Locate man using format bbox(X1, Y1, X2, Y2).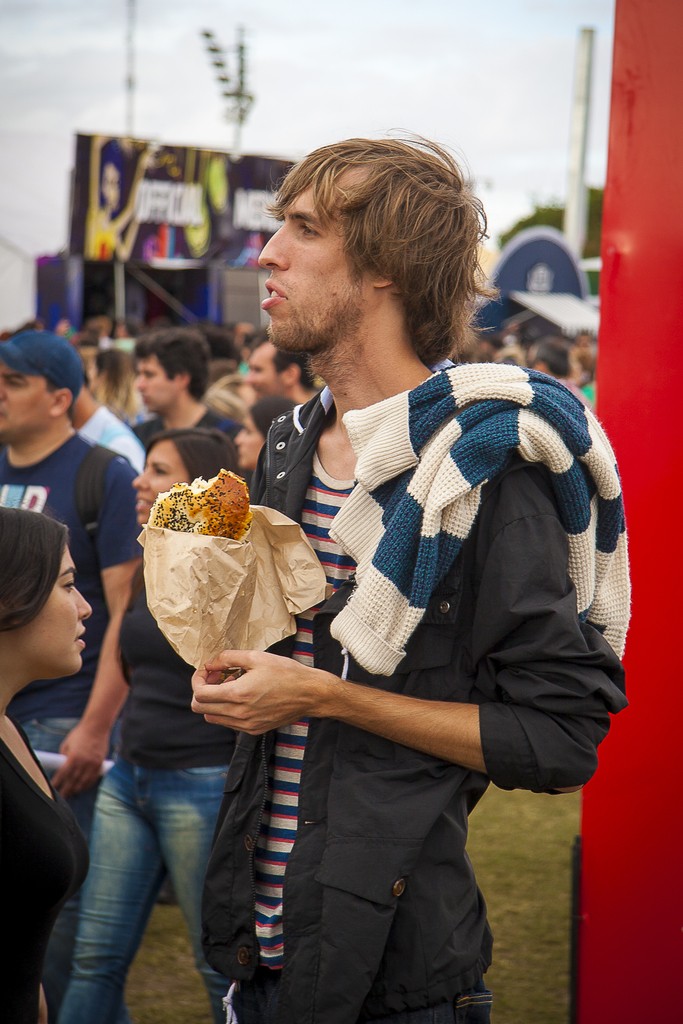
bbox(249, 333, 312, 409).
